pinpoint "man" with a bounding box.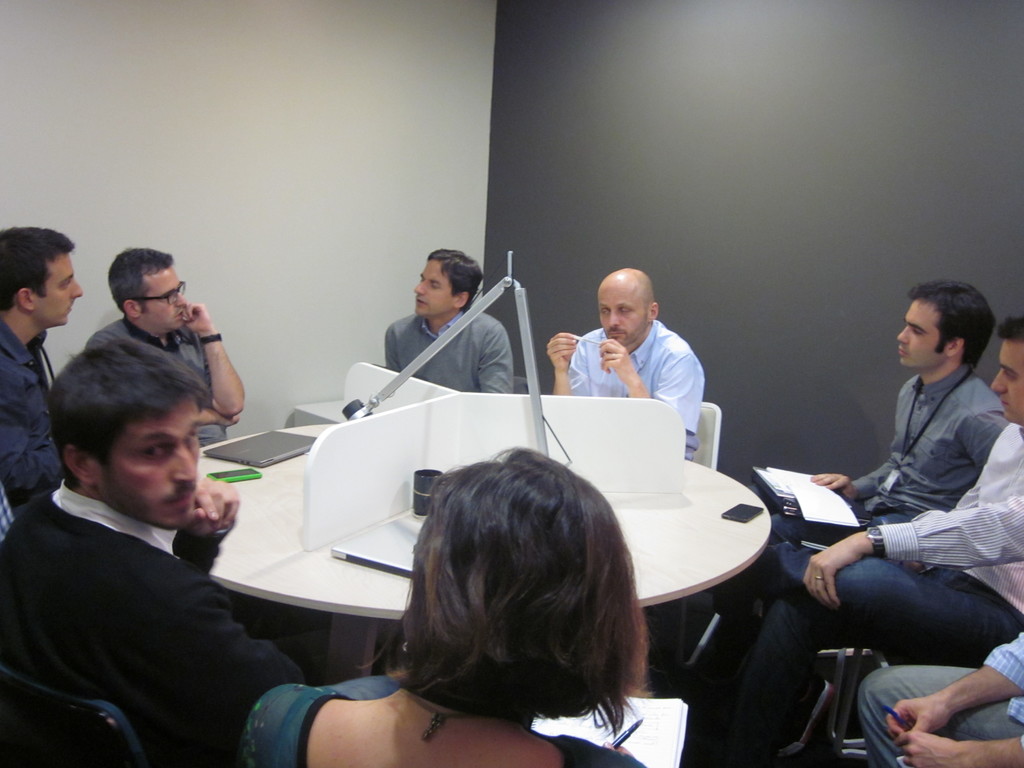
box(856, 625, 1023, 767).
